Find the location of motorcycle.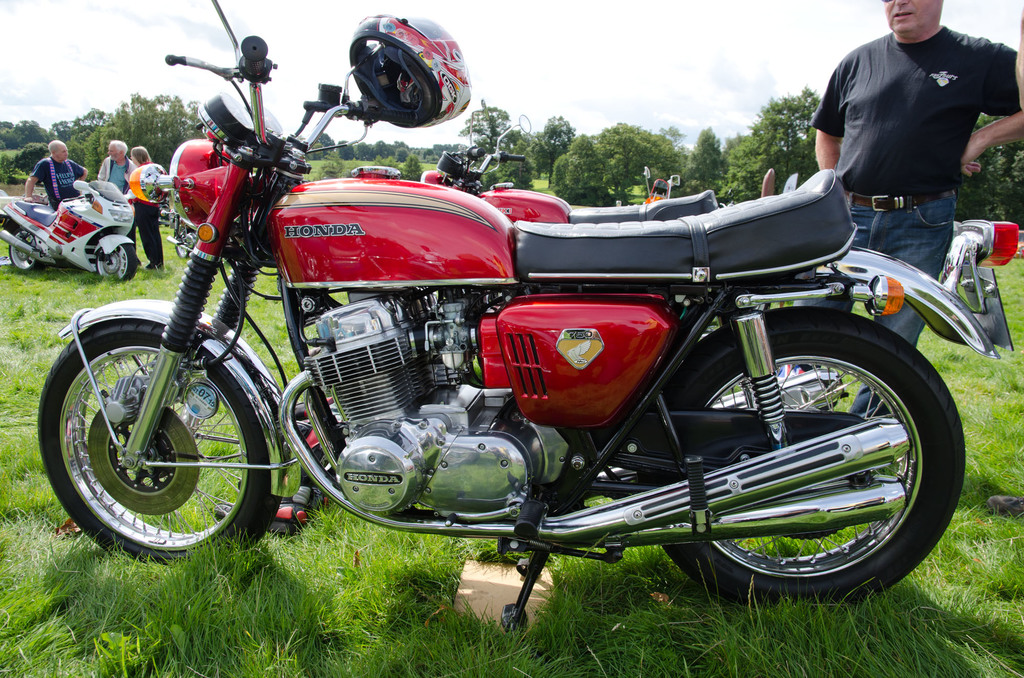
Location: [415, 116, 800, 221].
